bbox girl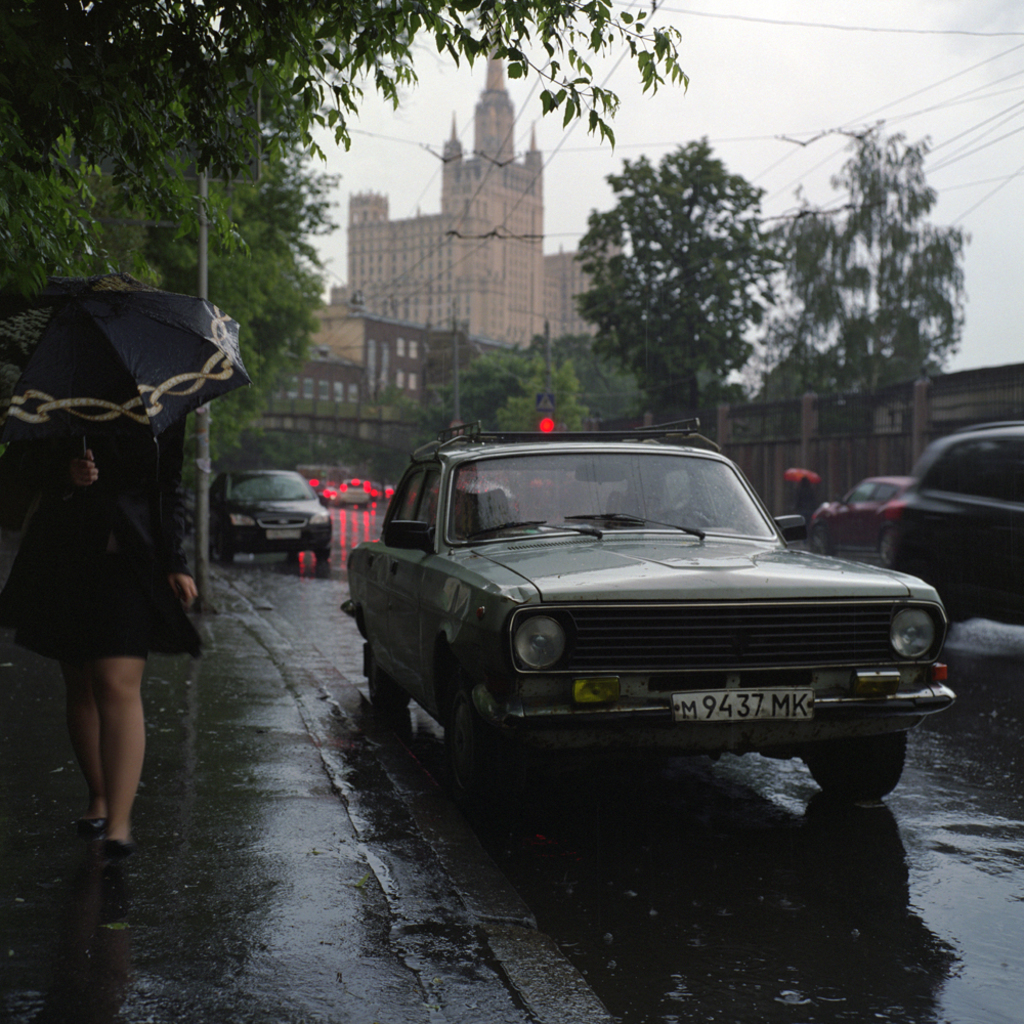
<bbox>72, 425, 206, 868</bbox>
